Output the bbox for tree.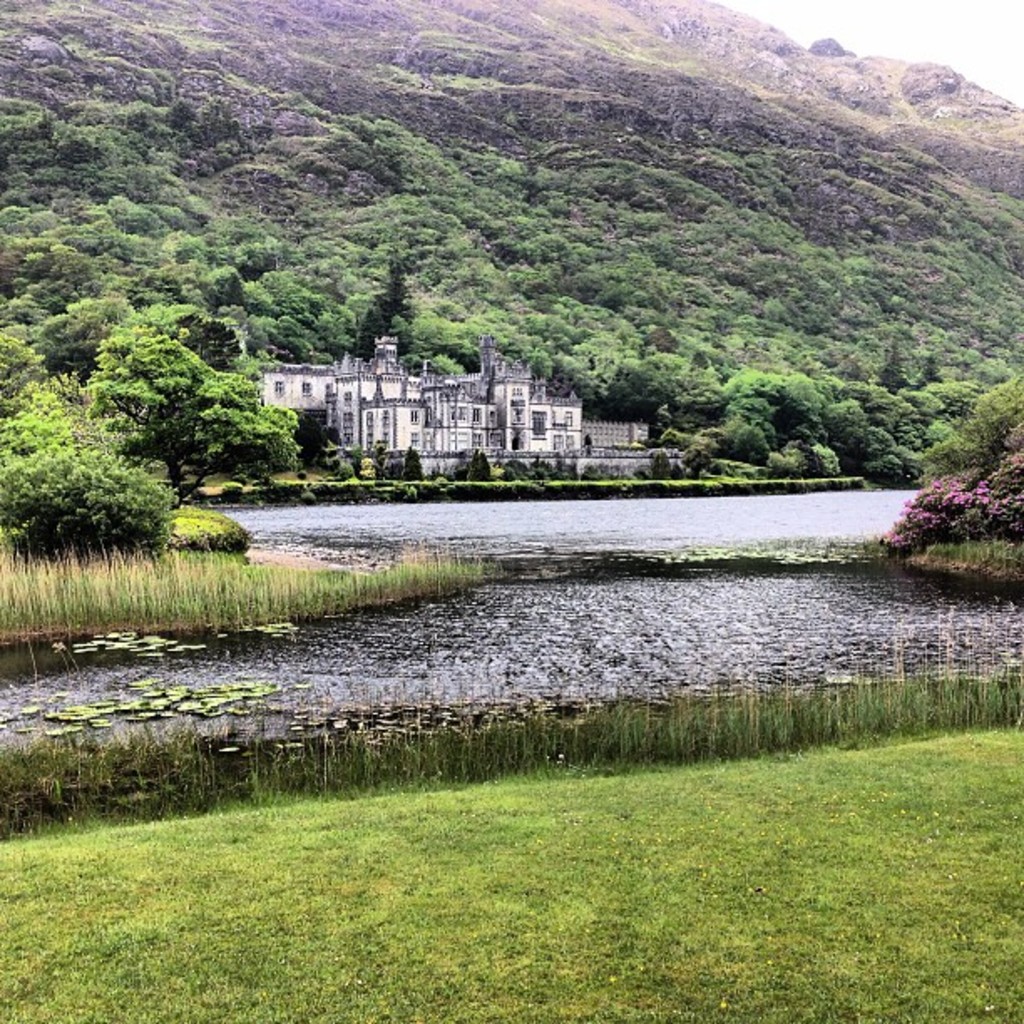
{"x1": 412, "y1": 286, "x2": 571, "y2": 385}.
